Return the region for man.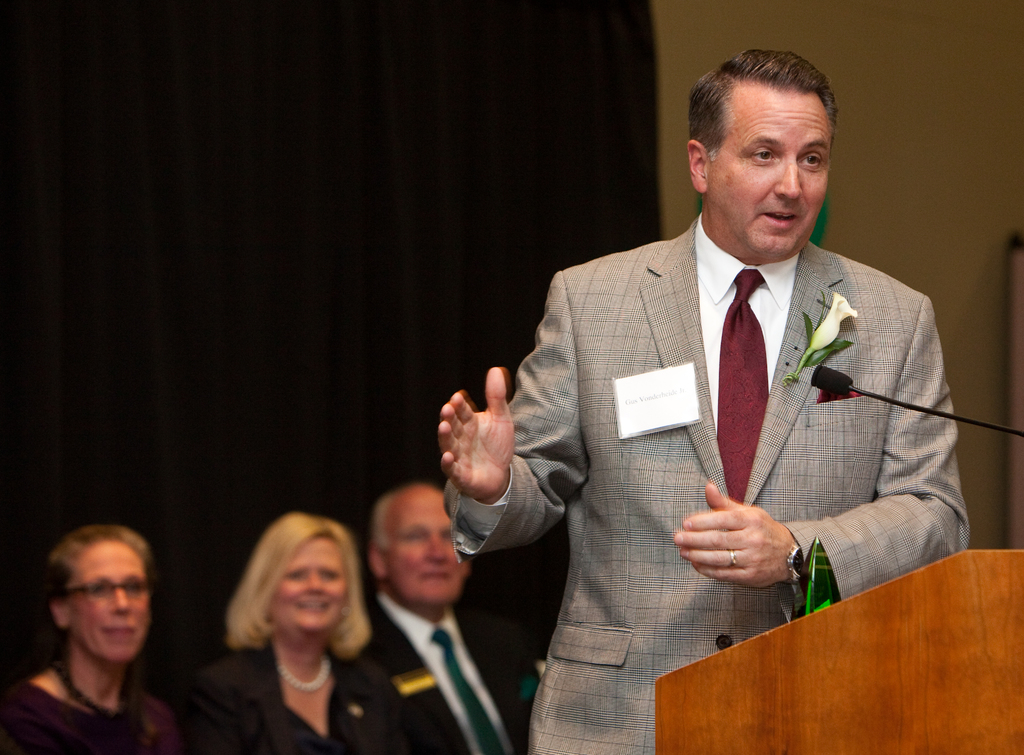
(353,479,527,754).
